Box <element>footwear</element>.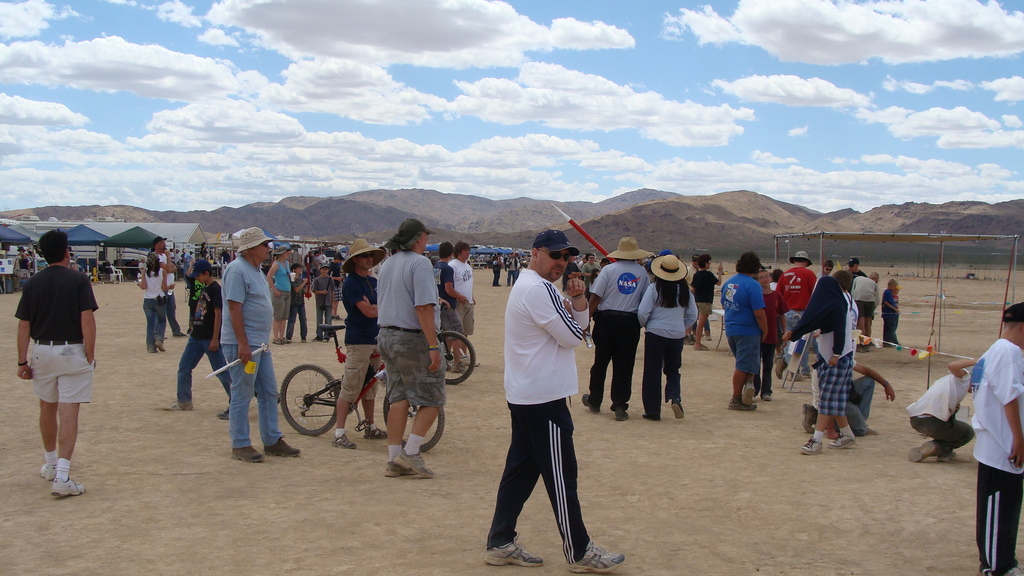
[x1=262, y1=437, x2=300, y2=455].
